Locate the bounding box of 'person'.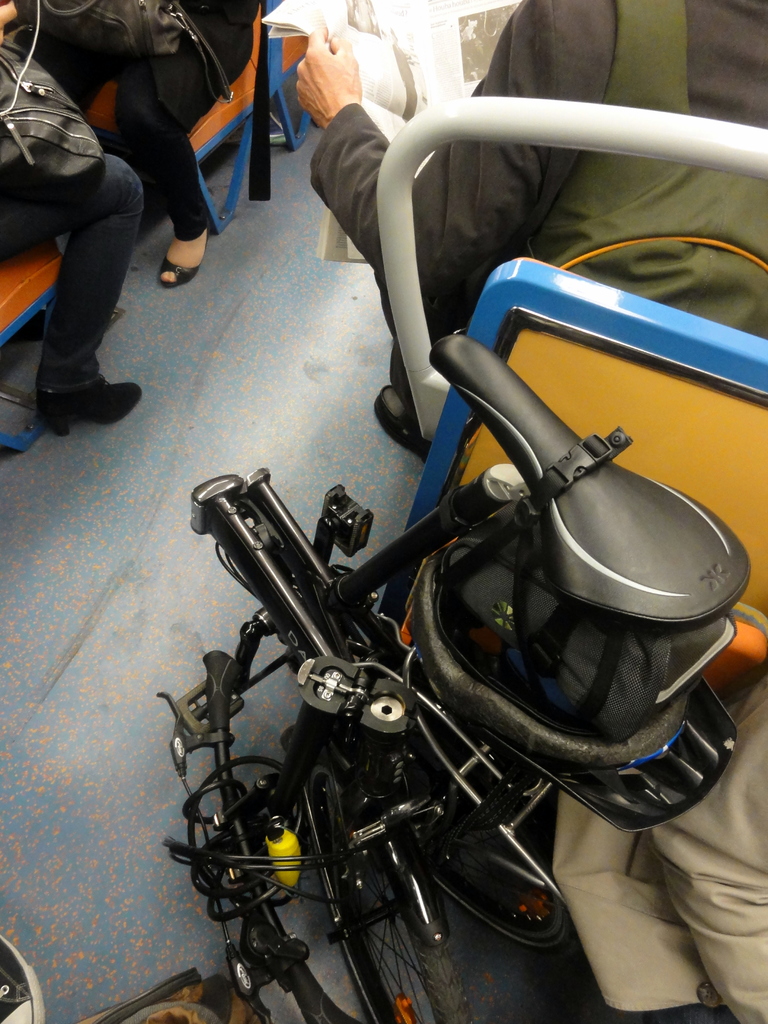
Bounding box: locate(0, 0, 147, 445).
